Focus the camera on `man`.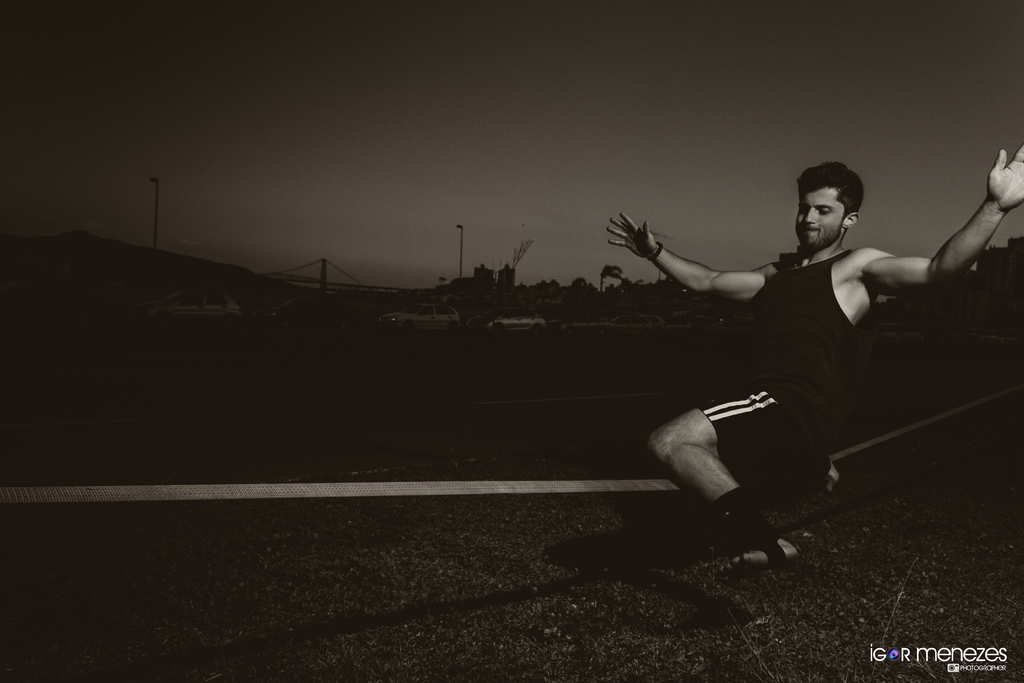
Focus region: bbox=[607, 143, 1023, 573].
